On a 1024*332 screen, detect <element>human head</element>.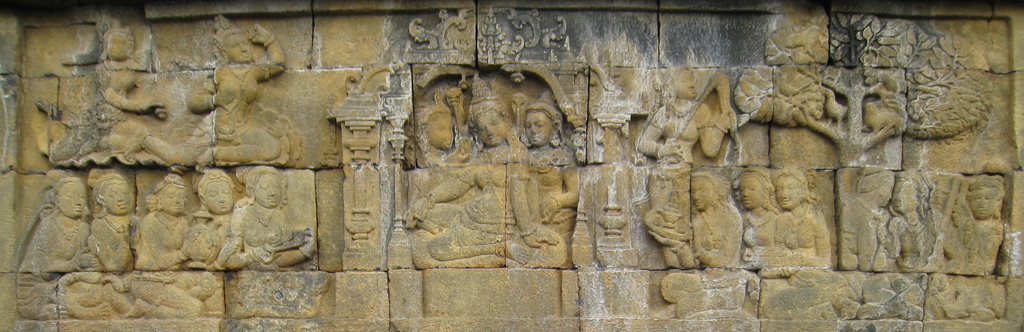
detection(51, 179, 90, 221).
